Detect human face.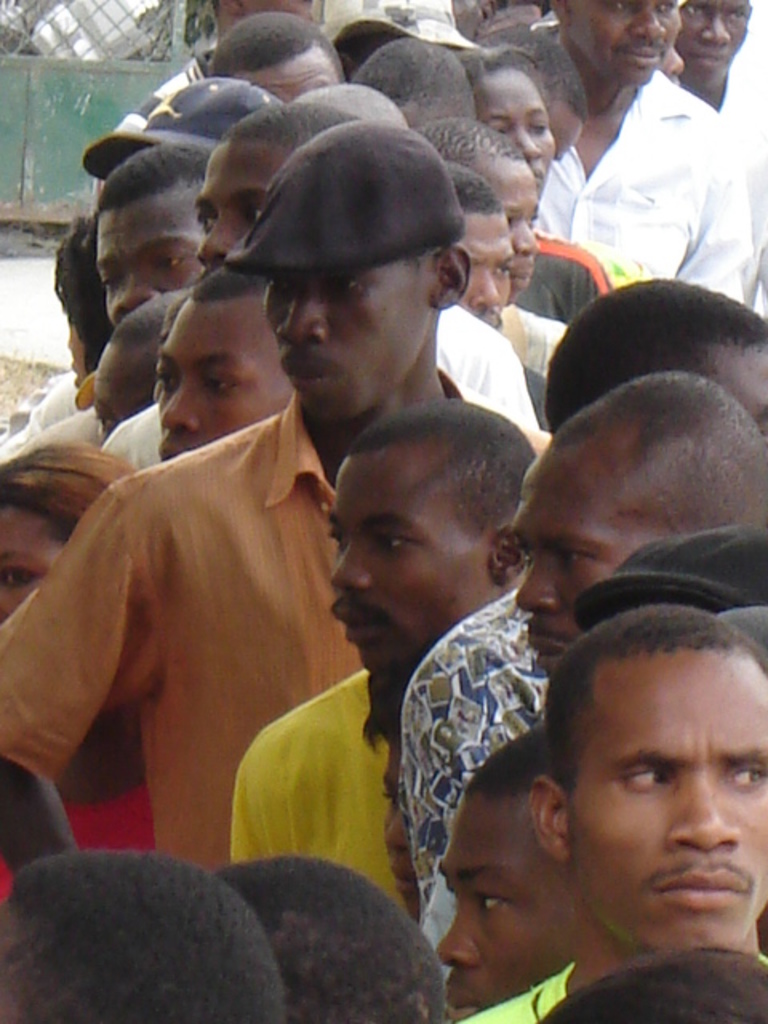
Detected at 501,173,539,291.
